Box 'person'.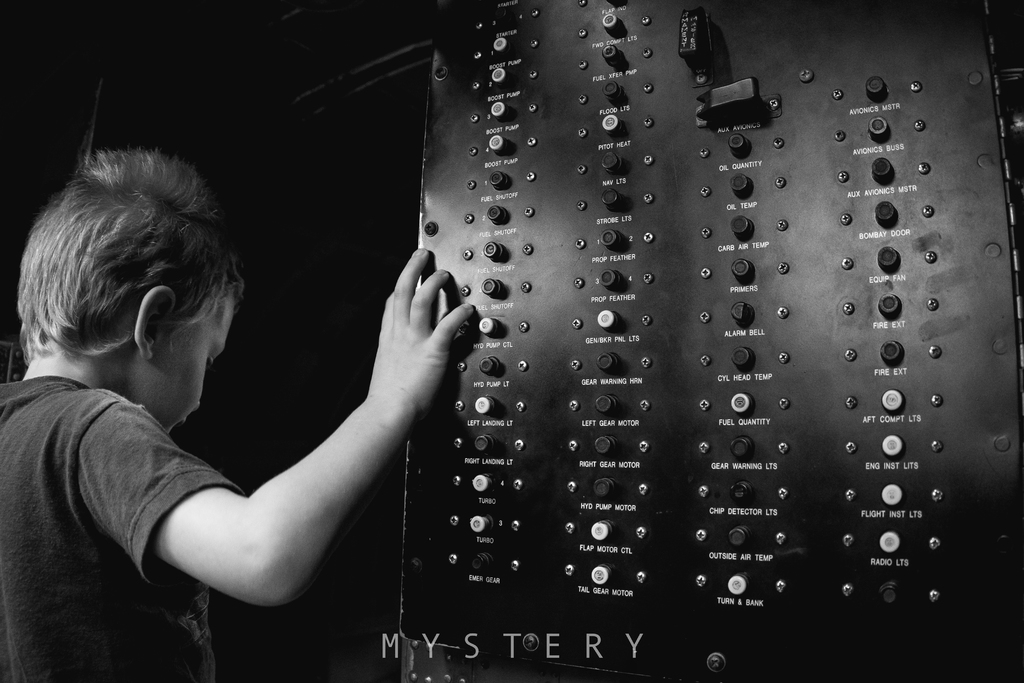
l=0, t=142, r=472, b=682.
